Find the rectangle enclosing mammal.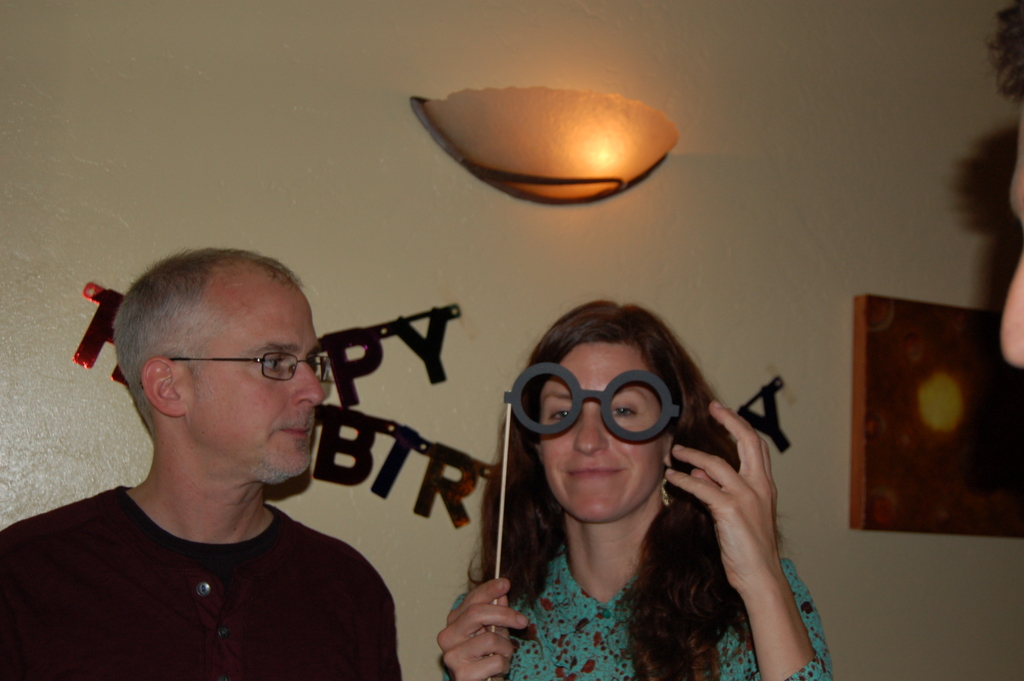
<region>444, 291, 830, 658</region>.
